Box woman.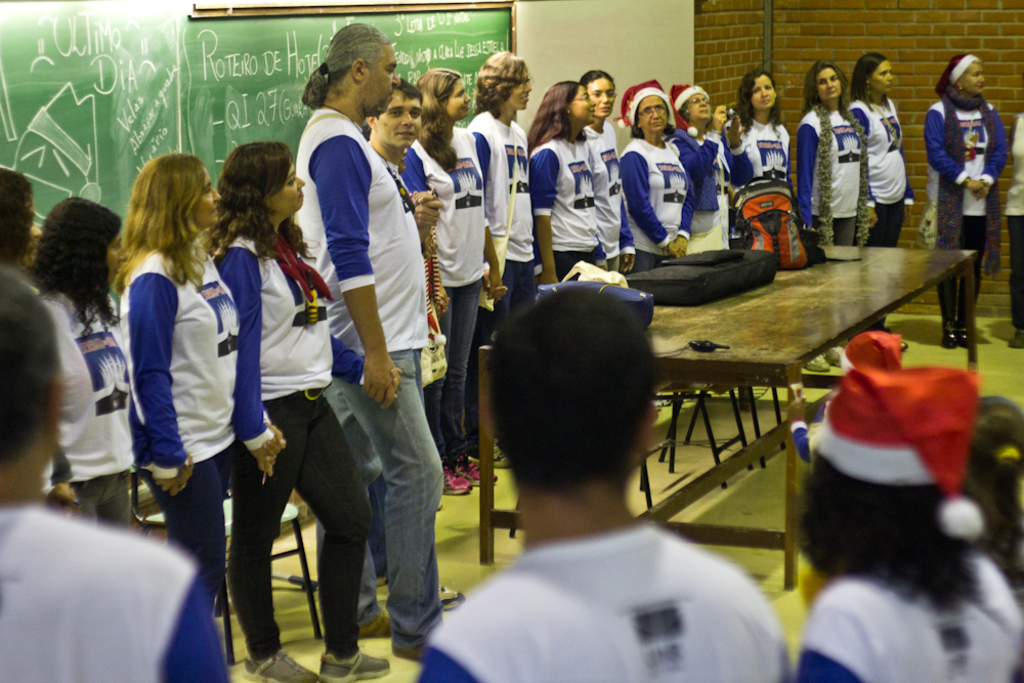
{"x1": 527, "y1": 76, "x2": 612, "y2": 311}.
